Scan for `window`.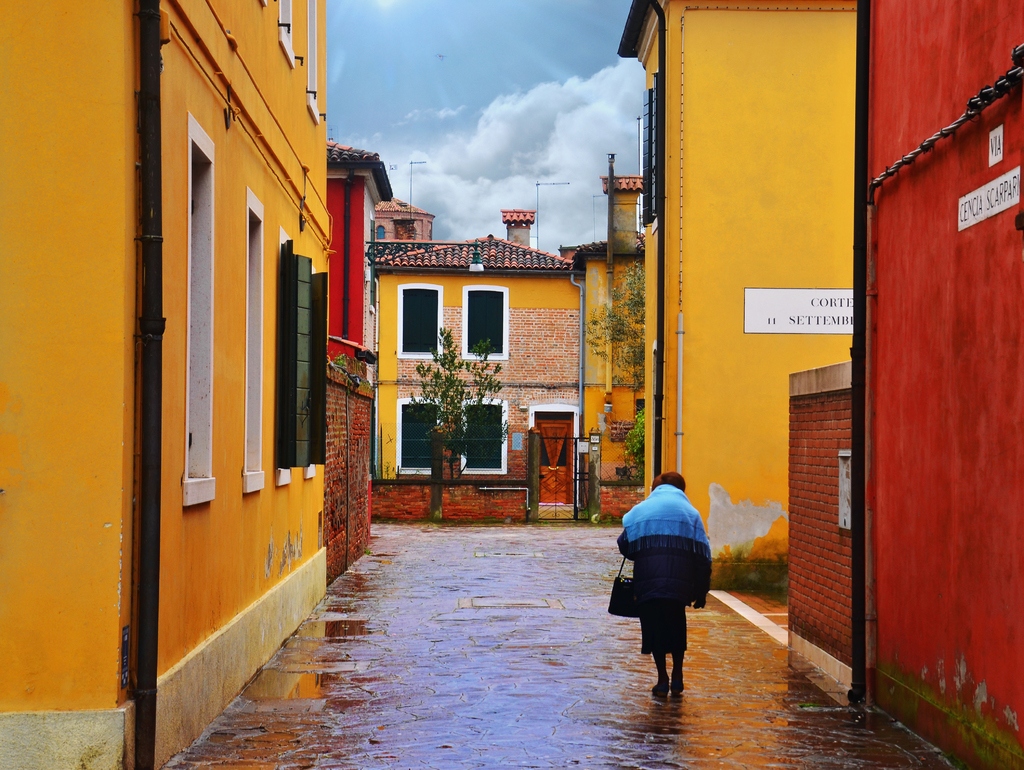
Scan result: 399, 403, 438, 474.
